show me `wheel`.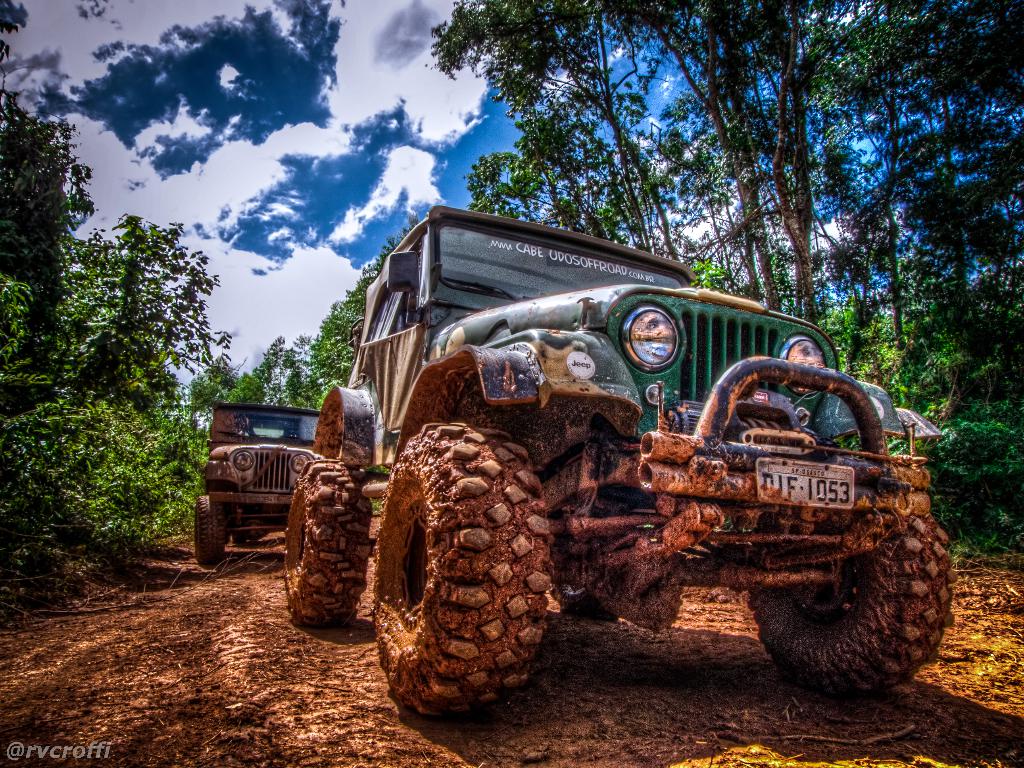
`wheel` is here: box=[365, 421, 553, 721].
